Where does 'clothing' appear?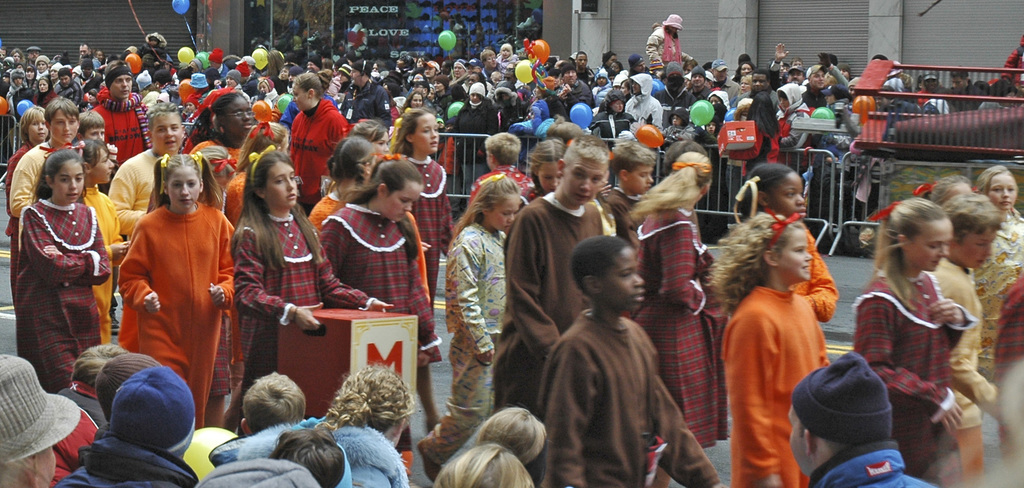
Appears at {"left": 953, "top": 252, "right": 1023, "bottom": 376}.
